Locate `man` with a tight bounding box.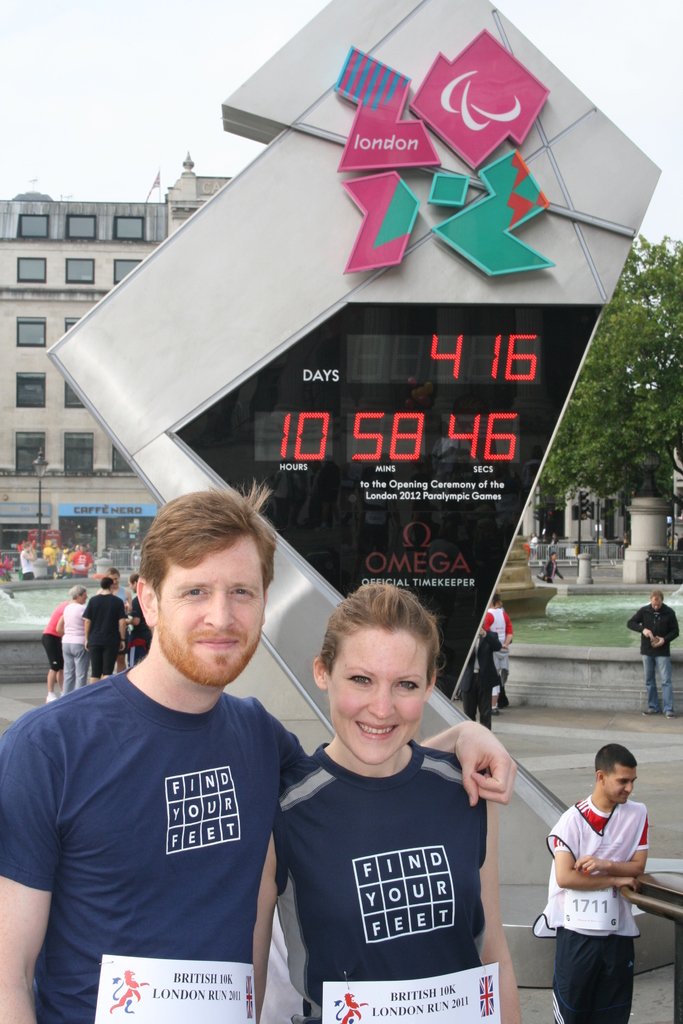
x1=73 y1=540 x2=95 y2=579.
